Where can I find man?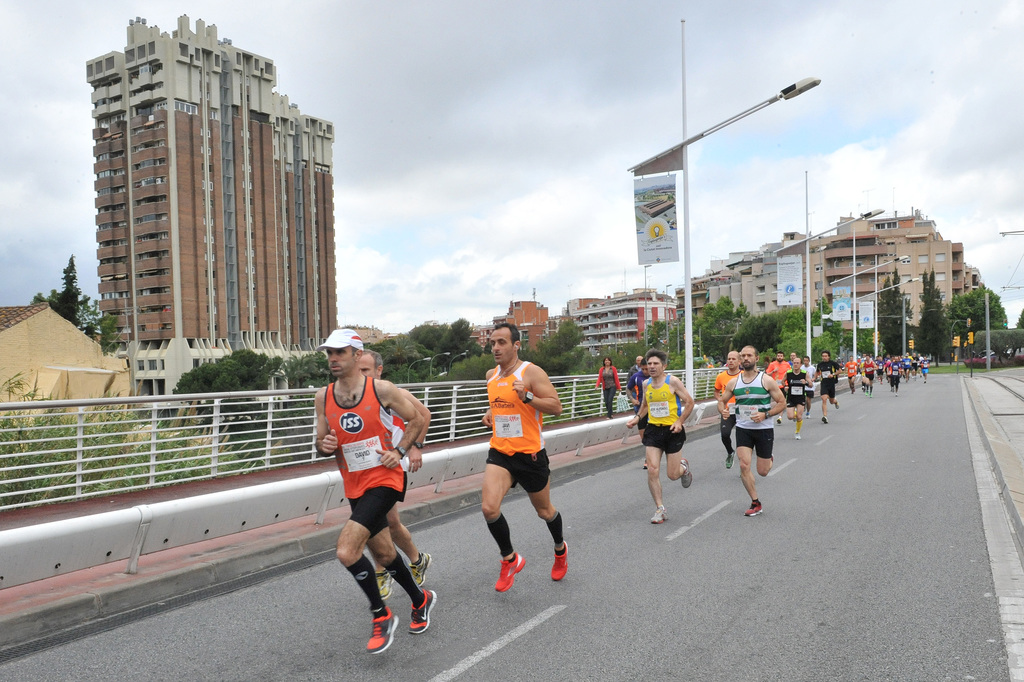
You can find it at {"x1": 361, "y1": 349, "x2": 433, "y2": 603}.
